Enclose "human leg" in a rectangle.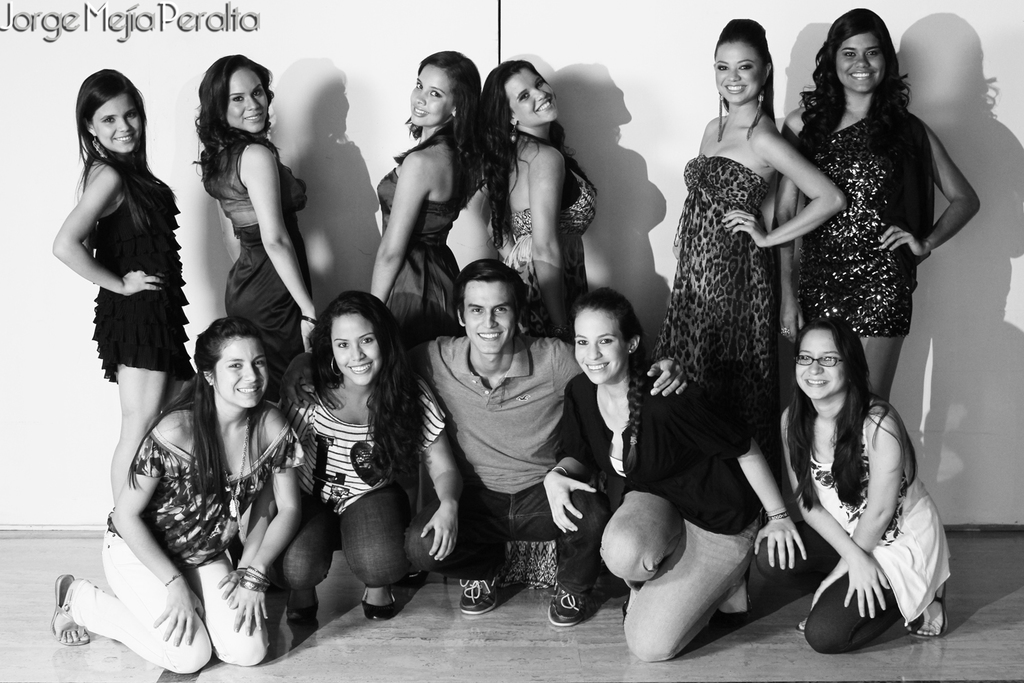
box(601, 490, 687, 582).
